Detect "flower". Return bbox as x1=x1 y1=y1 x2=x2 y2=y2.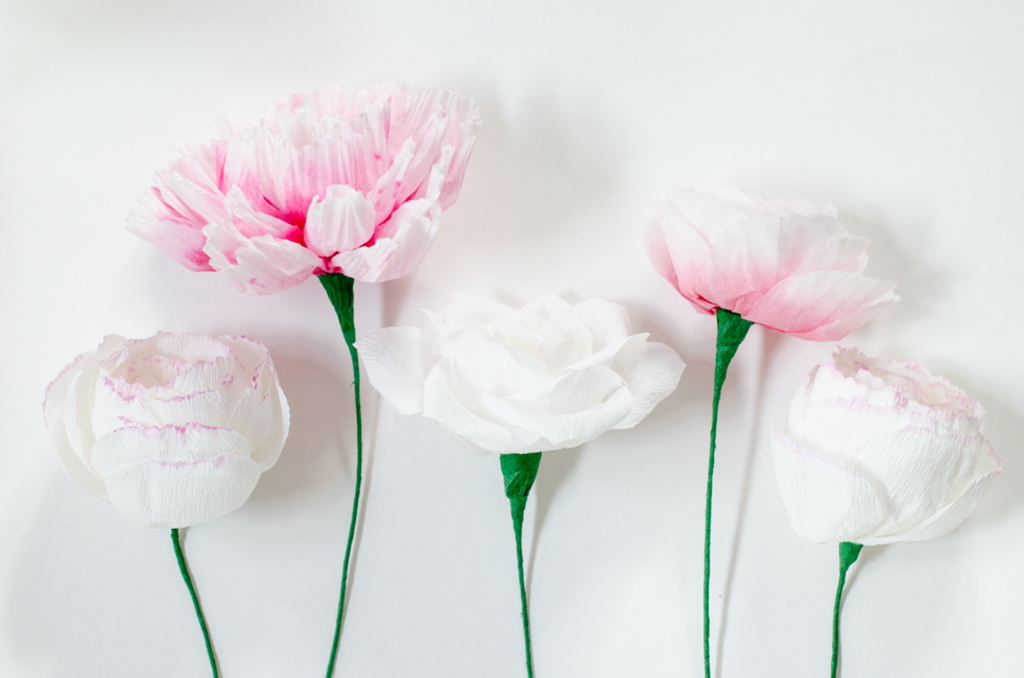
x1=39 y1=326 x2=289 y2=532.
